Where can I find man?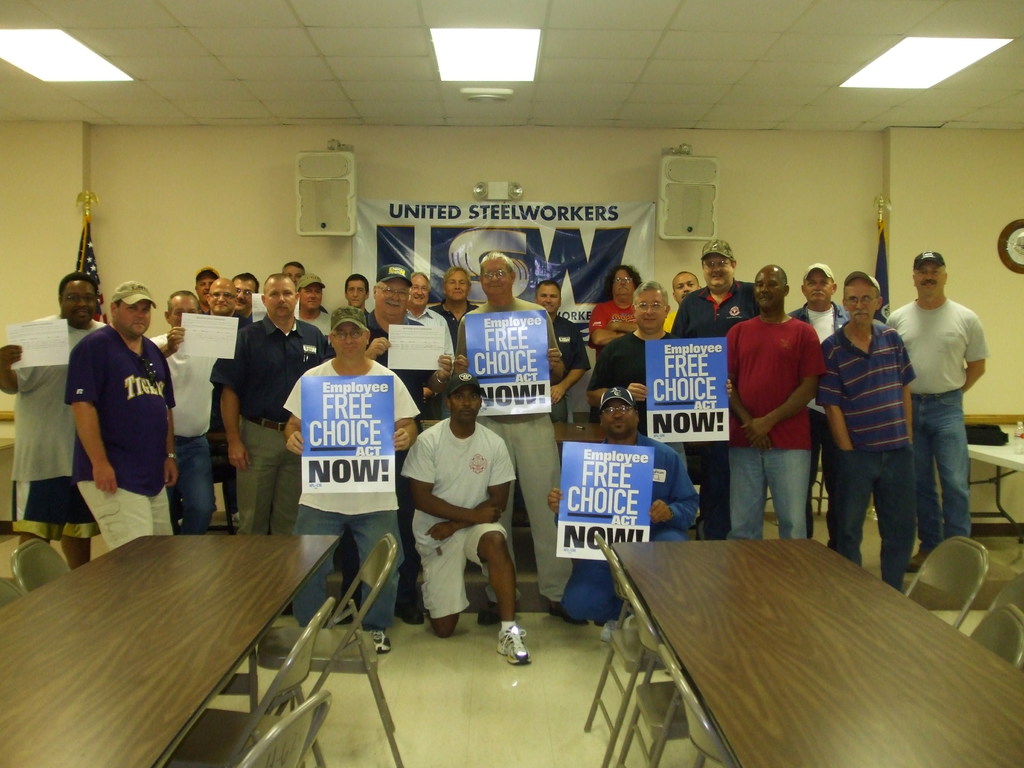
You can find it at 589/262/643/372.
